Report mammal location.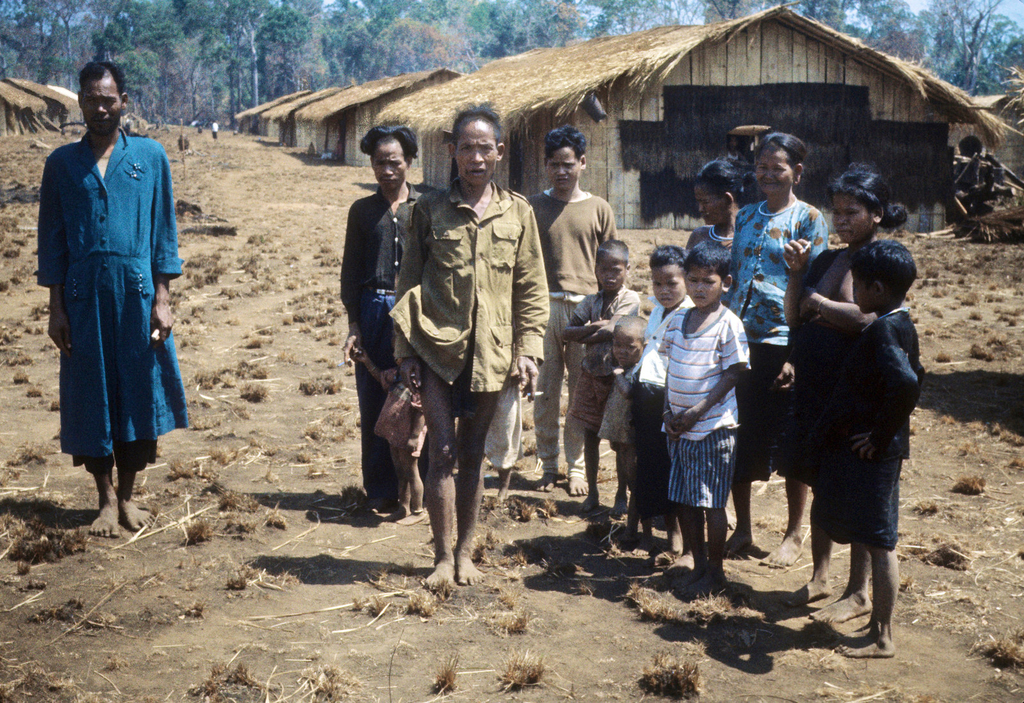
Report: box=[336, 123, 428, 514].
